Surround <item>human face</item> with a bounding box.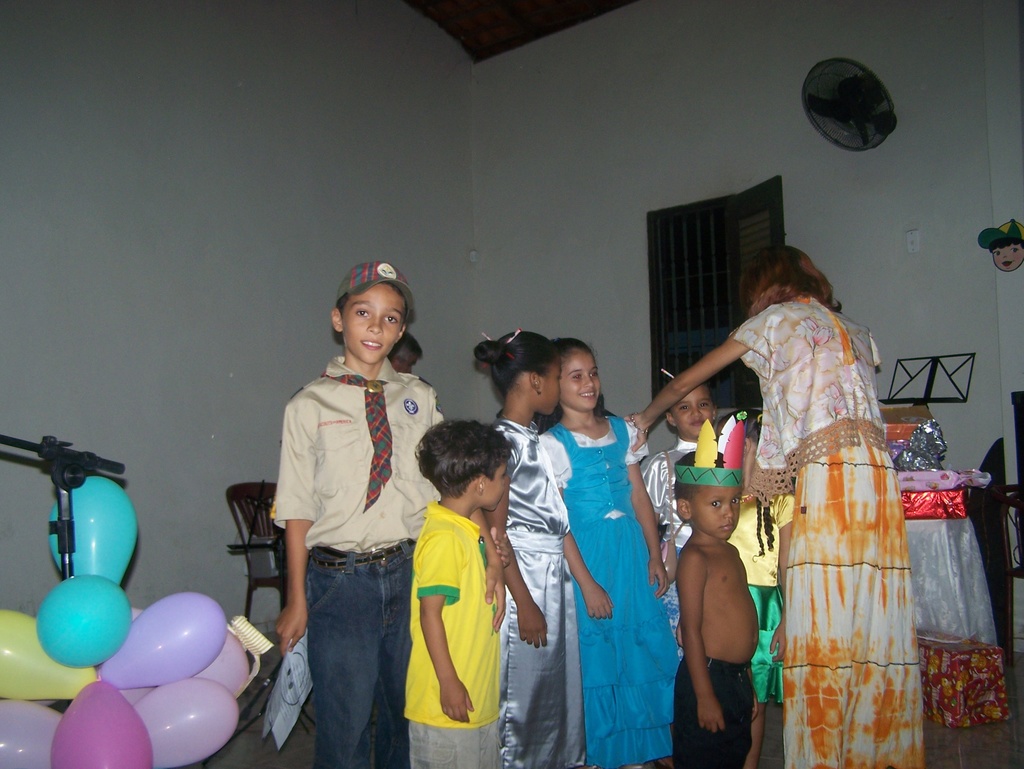
{"x1": 672, "y1": 381, "x2": 714, "y2": 433}.
